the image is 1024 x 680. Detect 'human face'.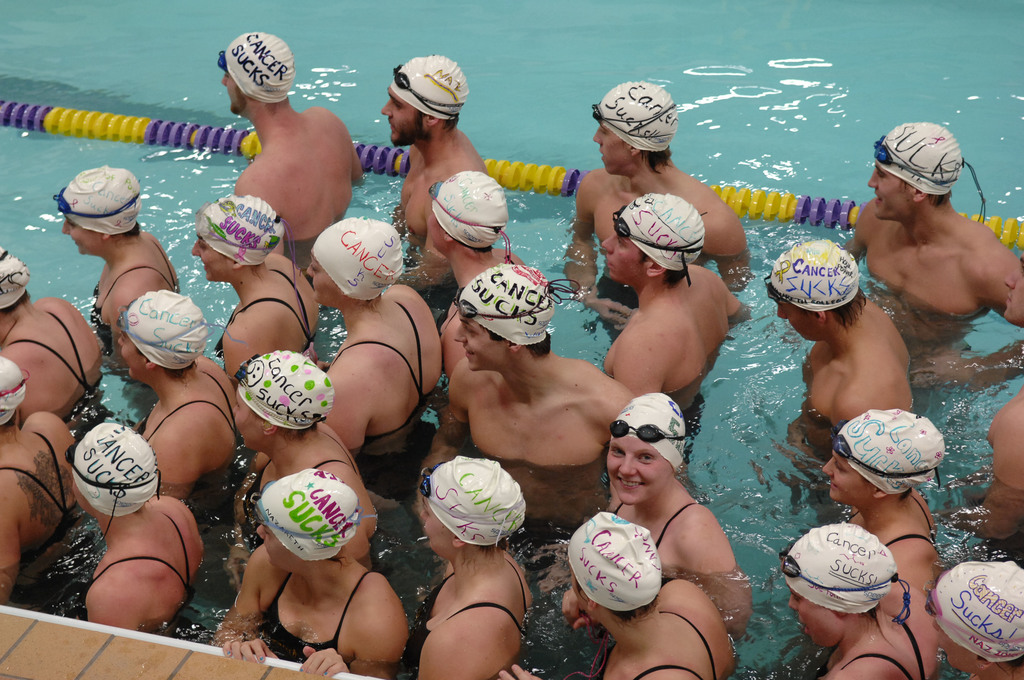
Detection: x1=609, y1=438, x2=666, y2=502.
